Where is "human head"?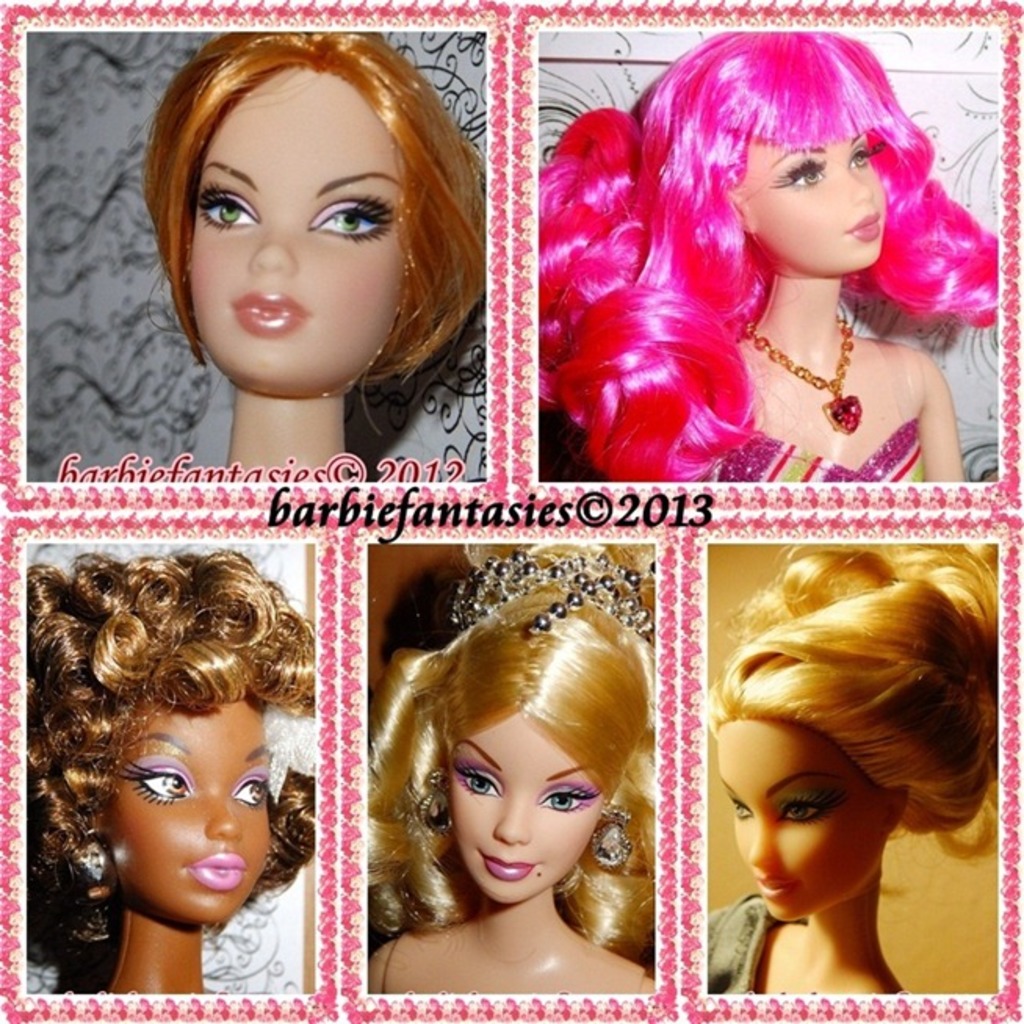
box(434, 532, 661, 910).
